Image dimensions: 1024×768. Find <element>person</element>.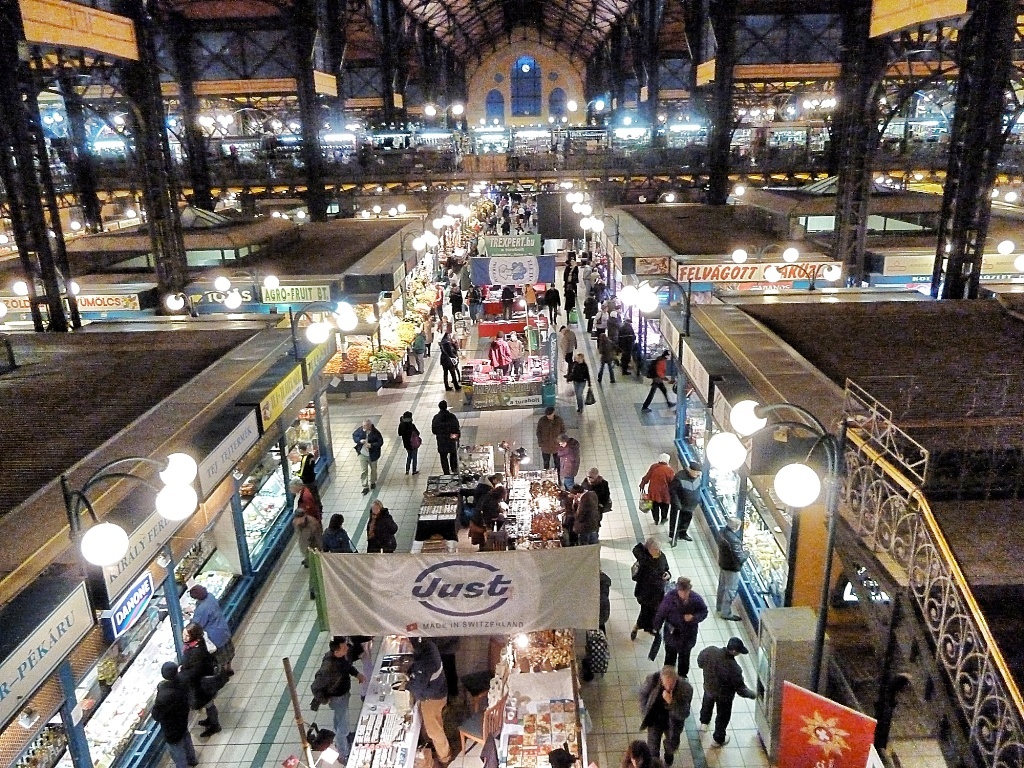
select_region(649, 575, 710, 688).
